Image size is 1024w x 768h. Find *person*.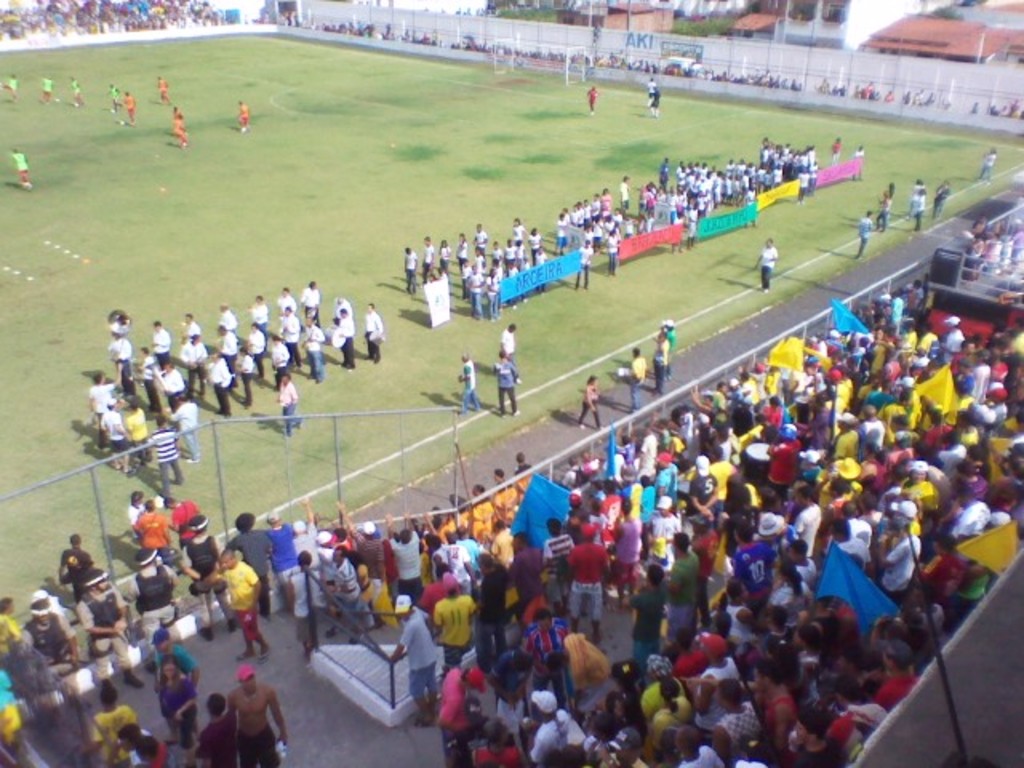
909,184,933,229.
